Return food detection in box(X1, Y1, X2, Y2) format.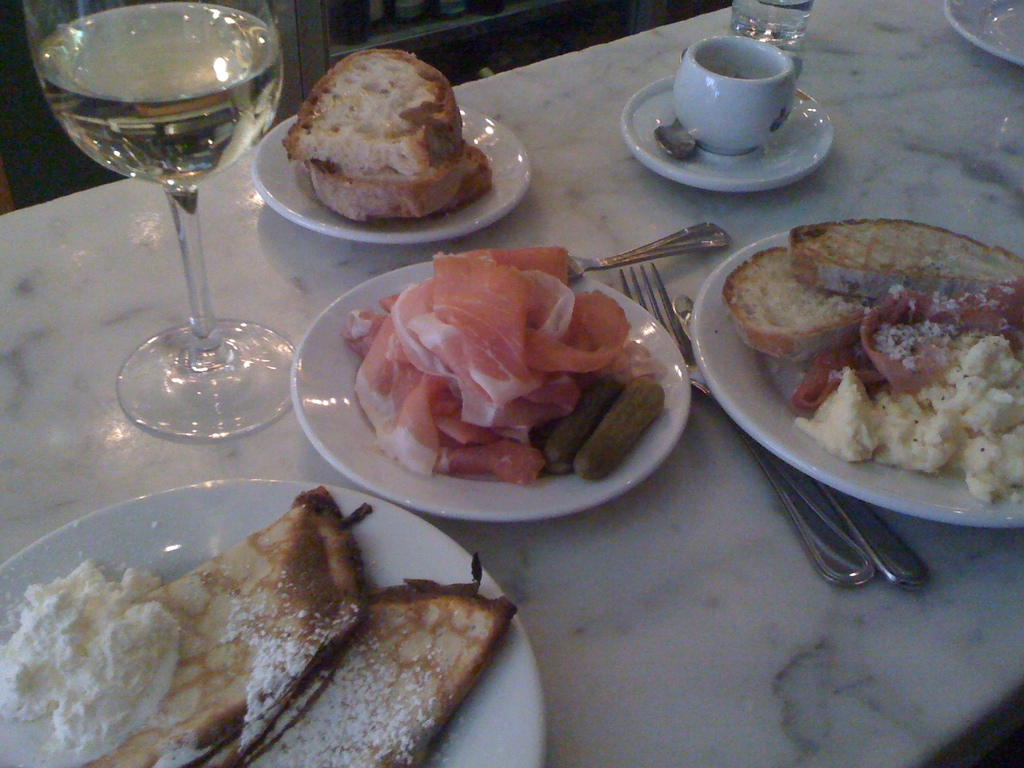
box(282, 48, 493, 227).
